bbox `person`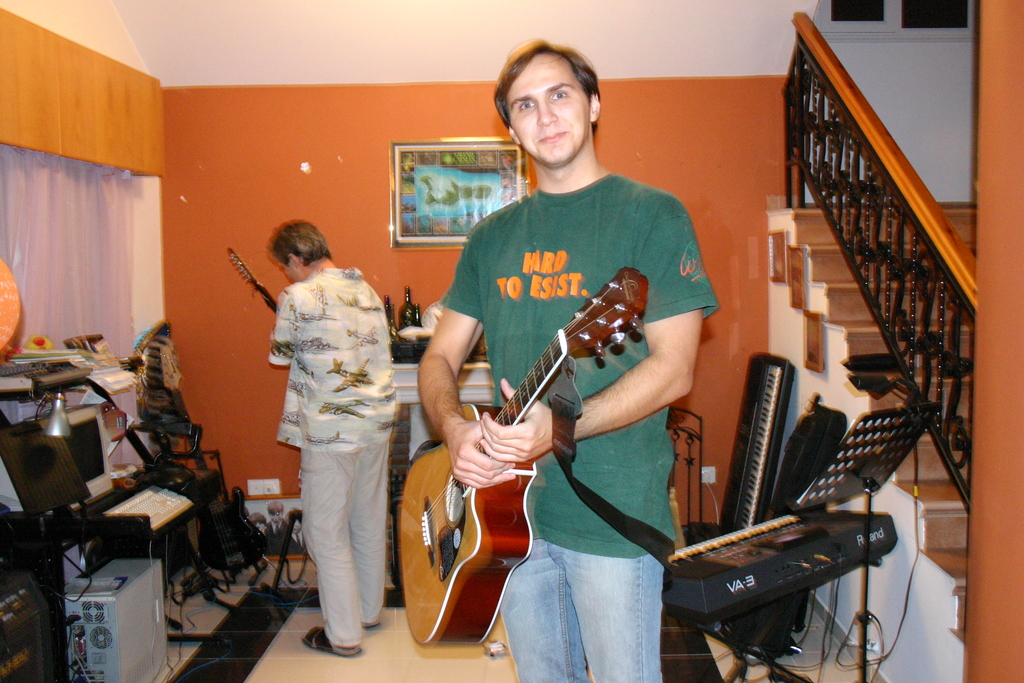
l=416, t=37, r=724, b=682
